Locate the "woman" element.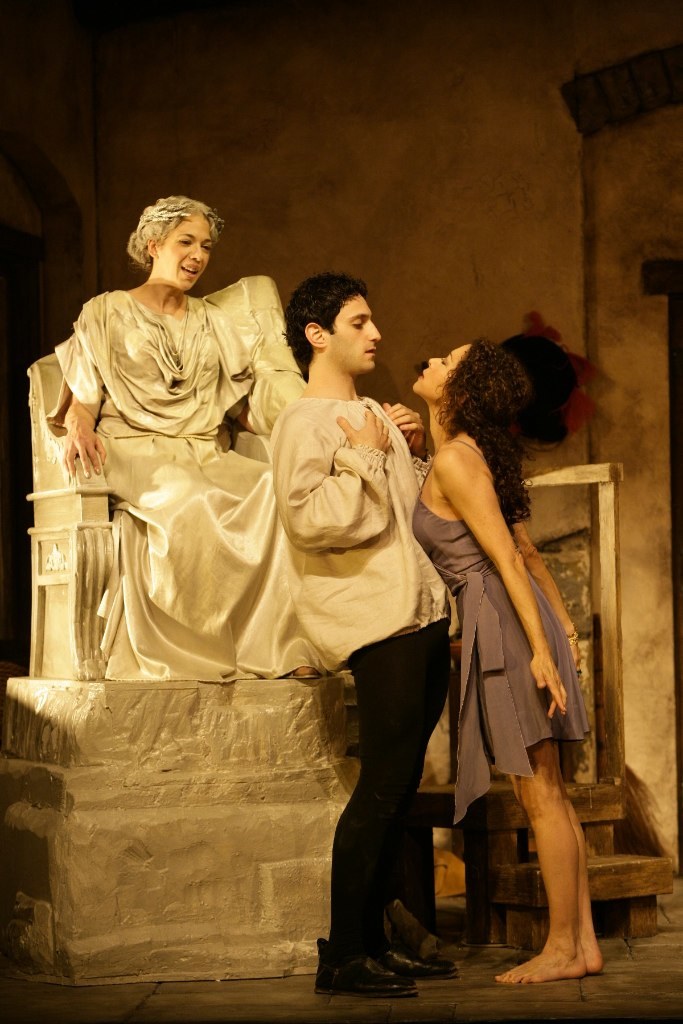
Element bbox: x1=46 y1=193 x2=342 y2=687.
